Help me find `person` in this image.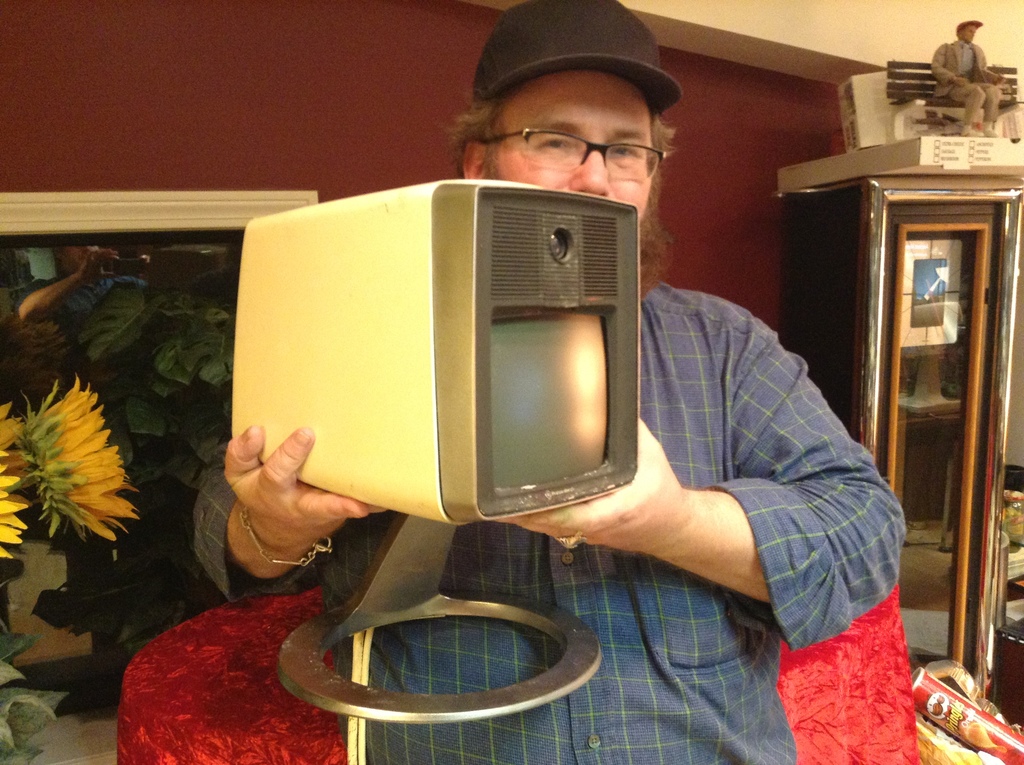
Found it: (x1=147, y1=67, x2=847, y2=714).
